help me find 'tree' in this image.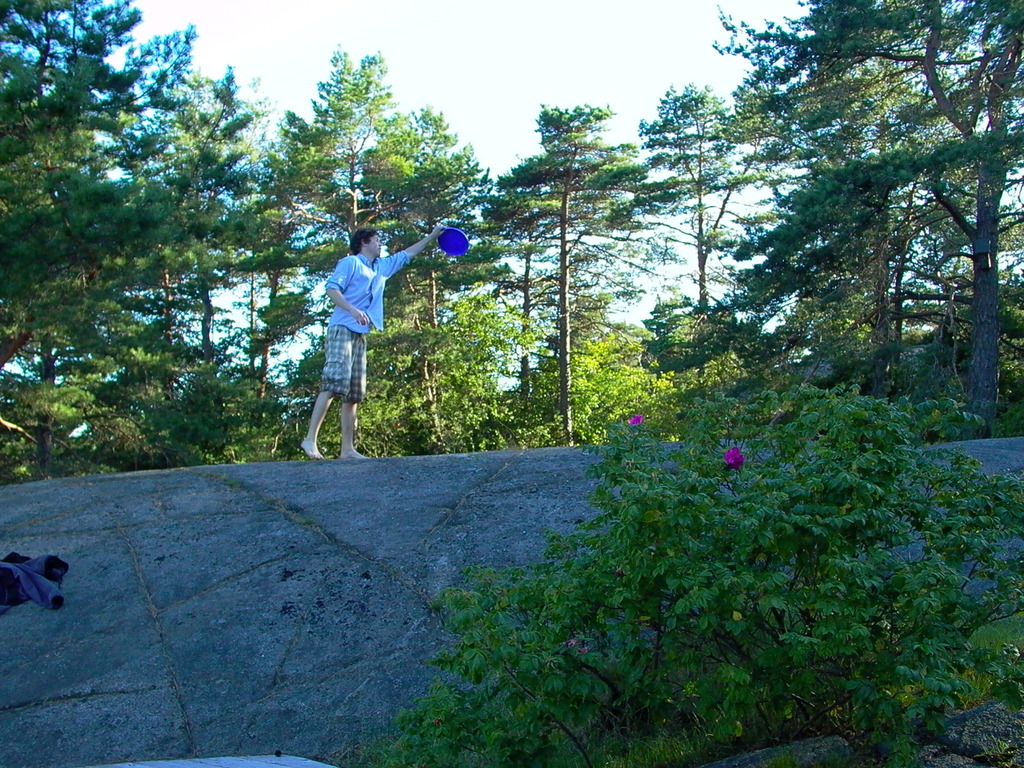
Found it: left=0, top=0, right=94, bottom=490.
